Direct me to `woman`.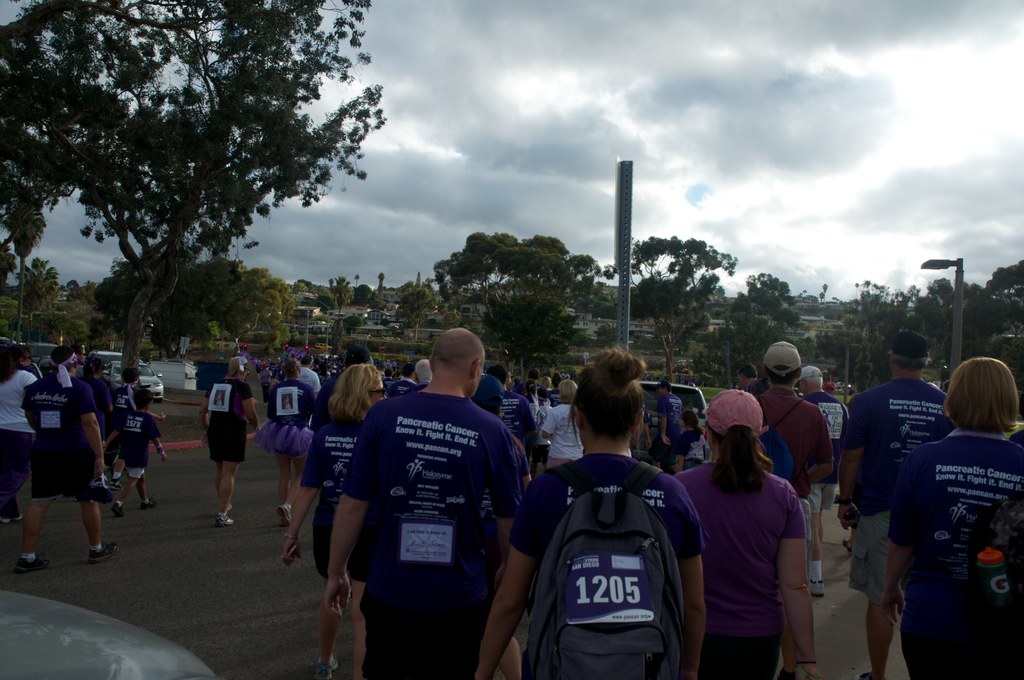
Direction: box=[281, 364, 385, 679].
